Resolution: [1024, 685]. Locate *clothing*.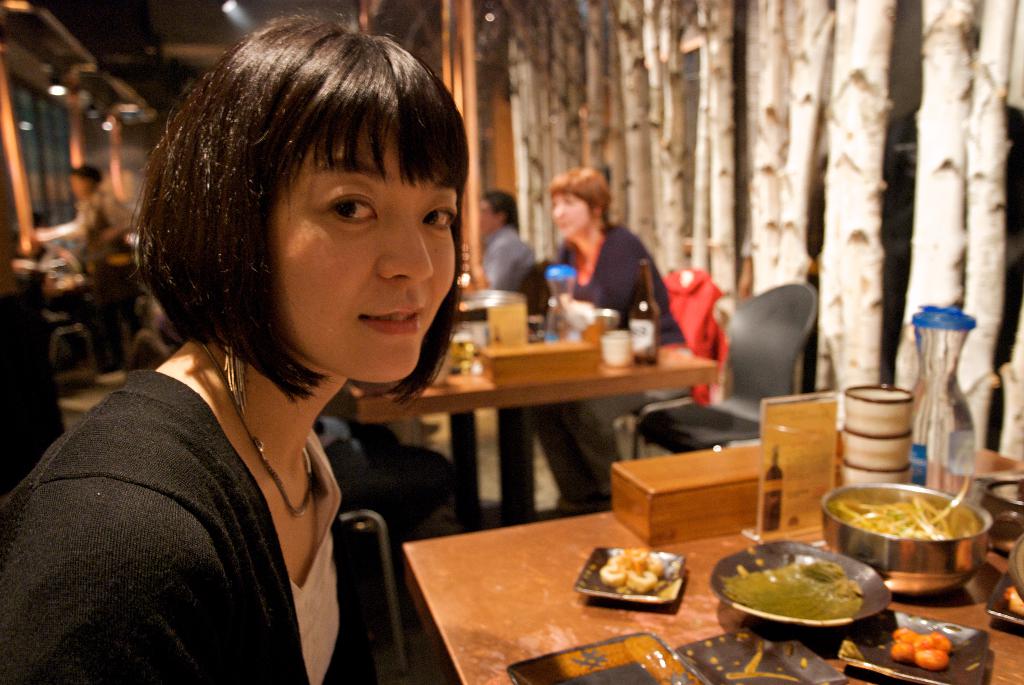
<box>17,295,428,683</box>.
